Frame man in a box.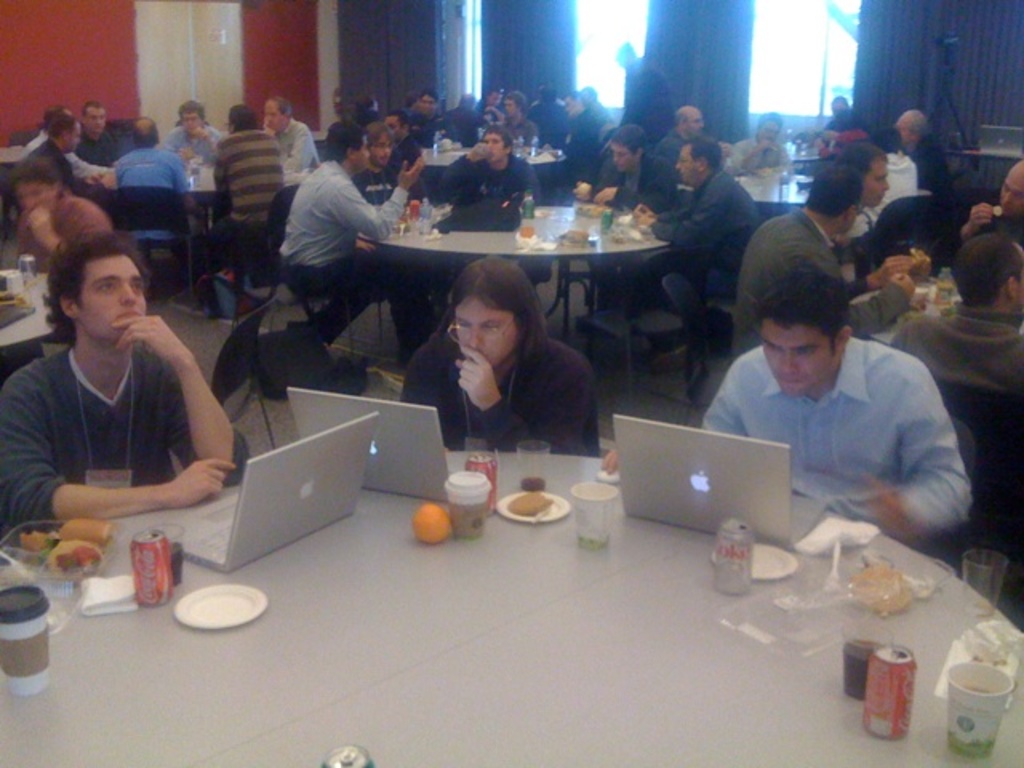
[x1=723, y1=267, x2=986, y2=554].
